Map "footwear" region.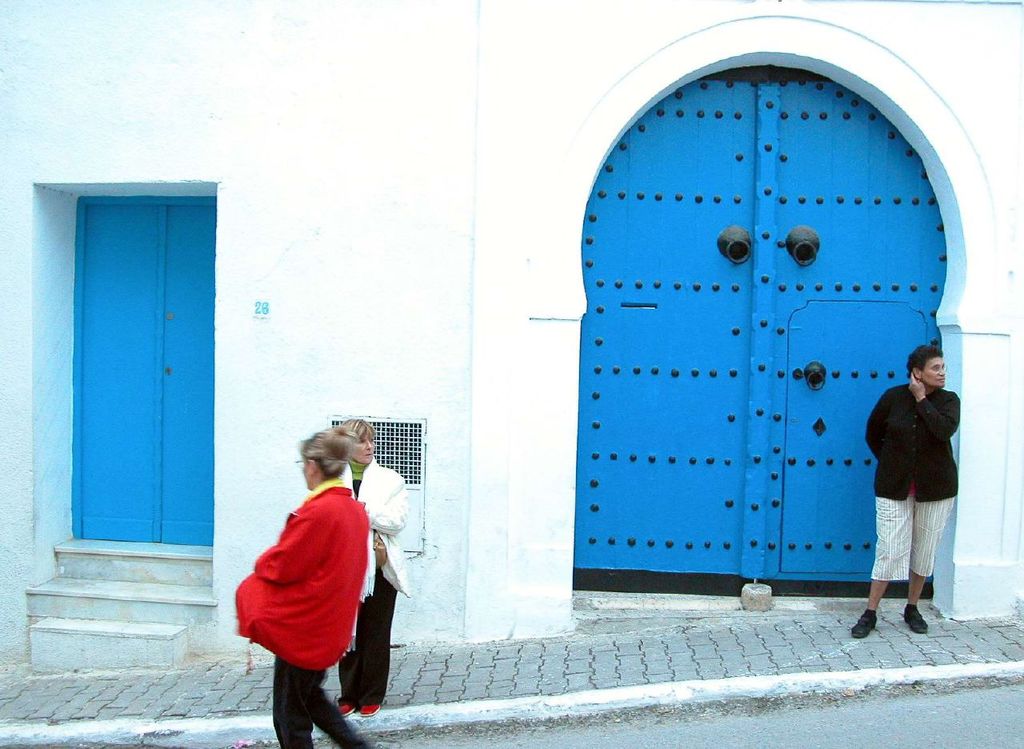
Mapped to (left=332, top=702, right=358, bottom=717).
